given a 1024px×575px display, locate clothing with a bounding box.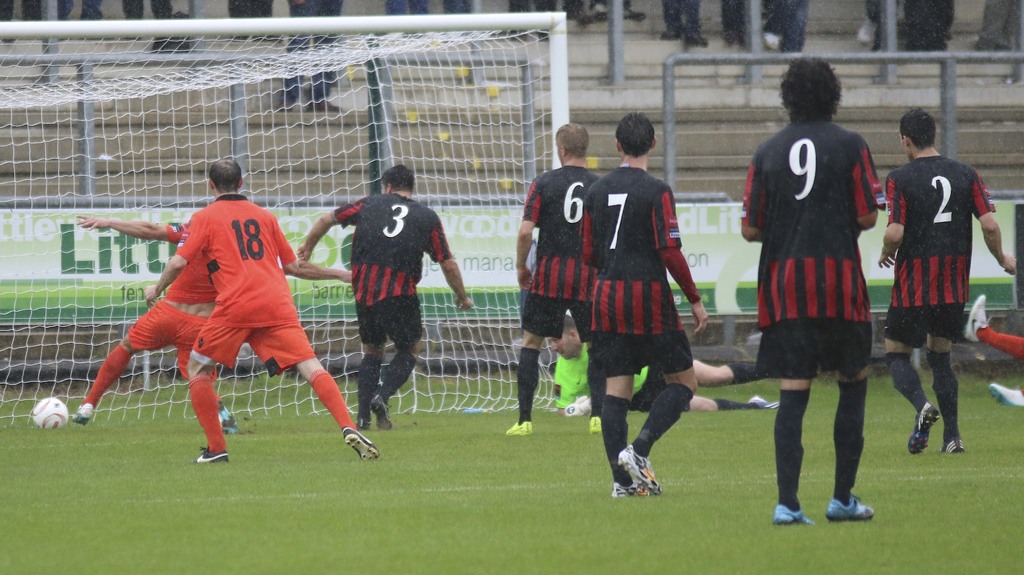
Located: [left=176, top=194, right=317, bottom=380].
